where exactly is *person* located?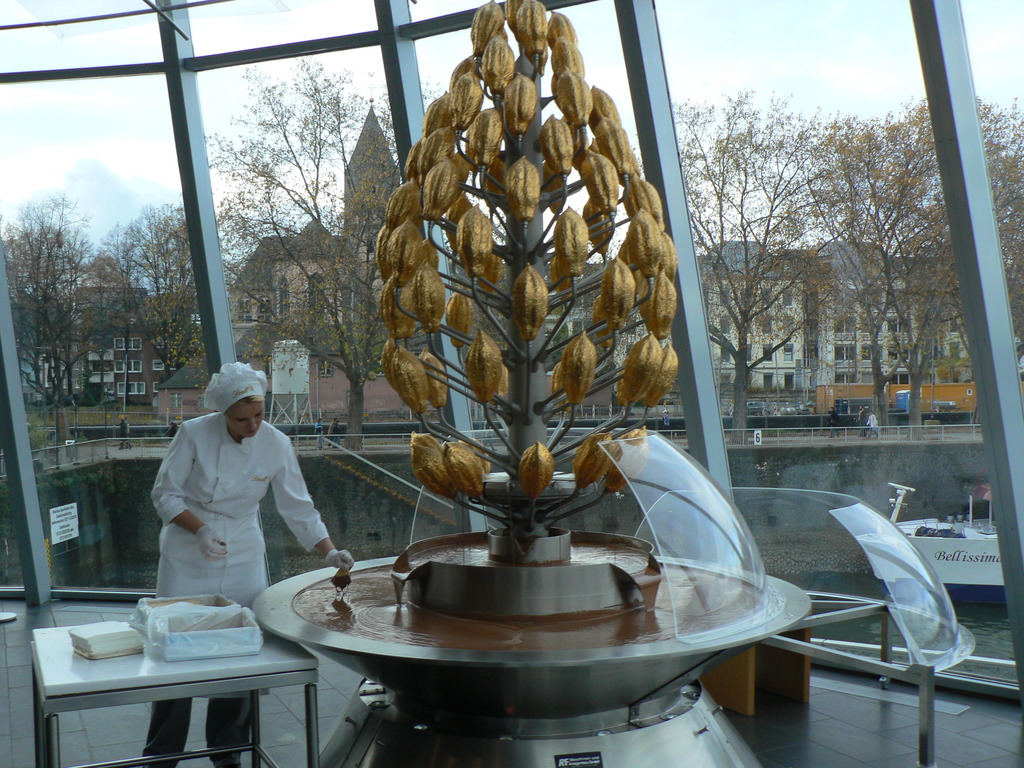
Its bounding box is region(134, 359, 354, 767).
